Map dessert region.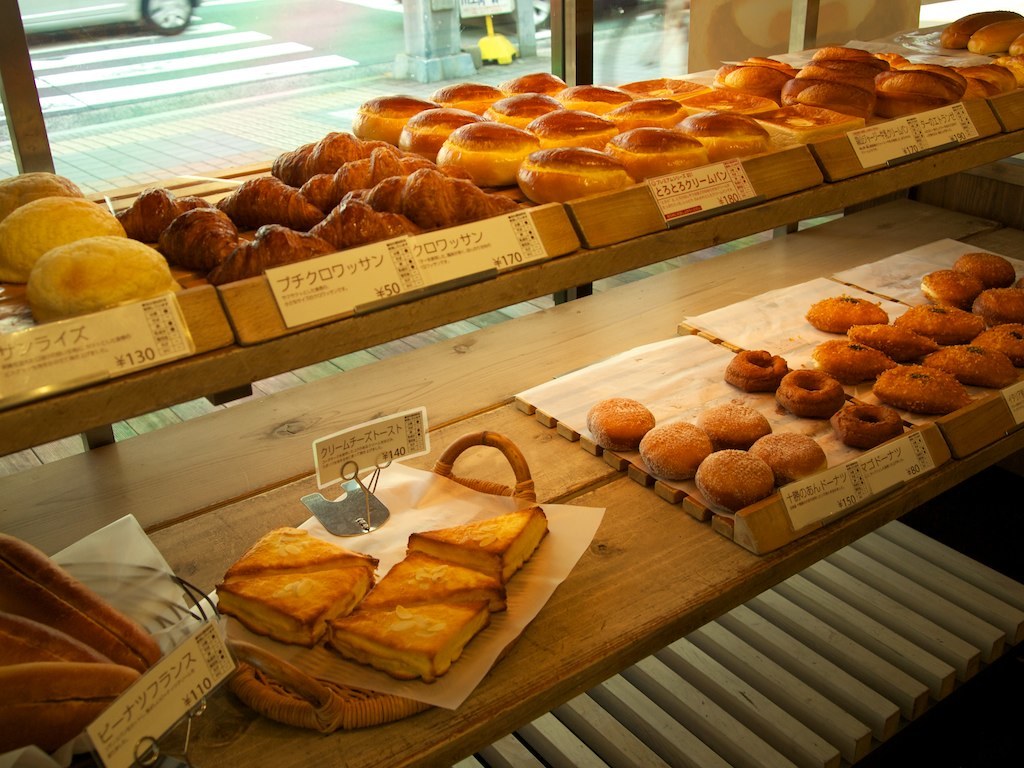
Mapped to (left=937, top=337, right=1003, bottom=379).
